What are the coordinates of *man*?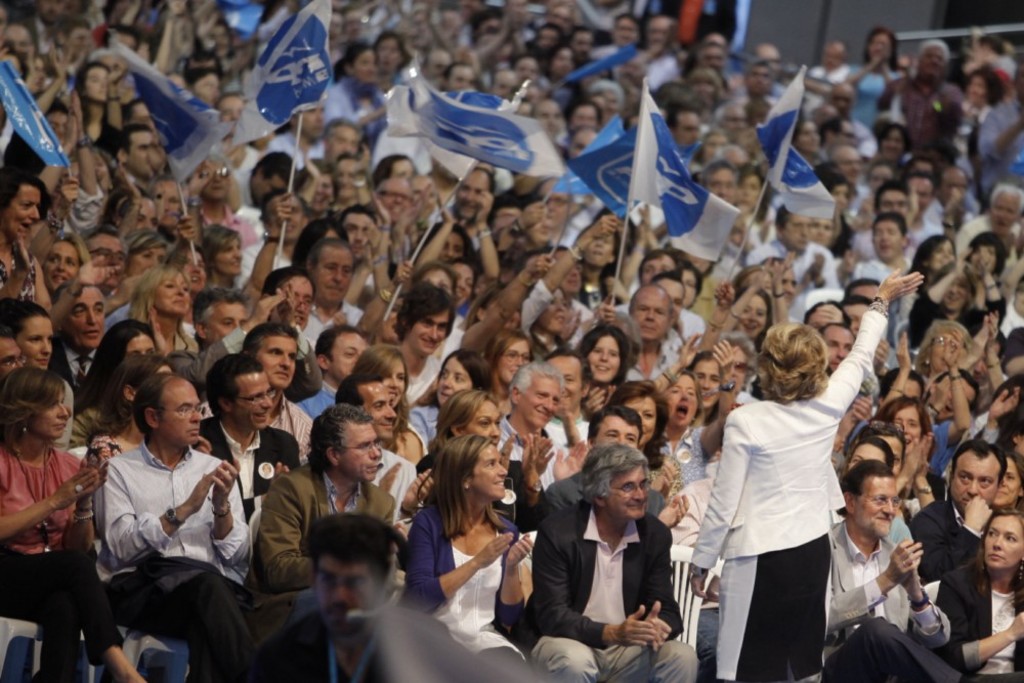
(751, 201, 846, 288).
